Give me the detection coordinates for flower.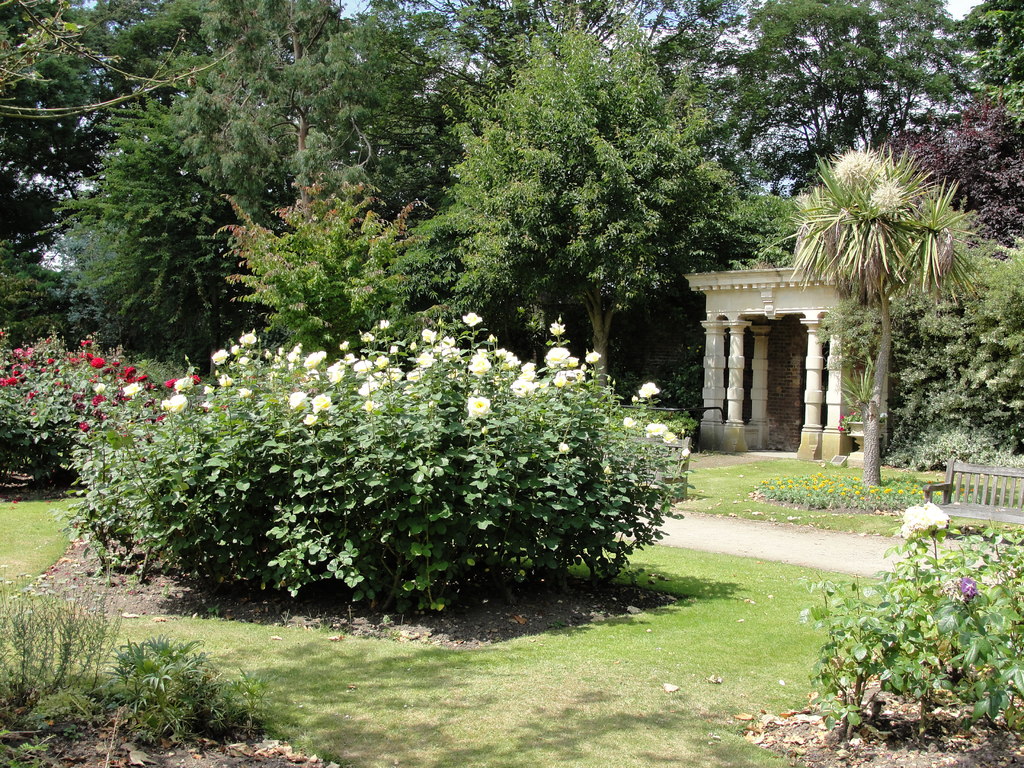
{"x1": 623, "y1": 419, "x2": 637, "y2": 426}.
